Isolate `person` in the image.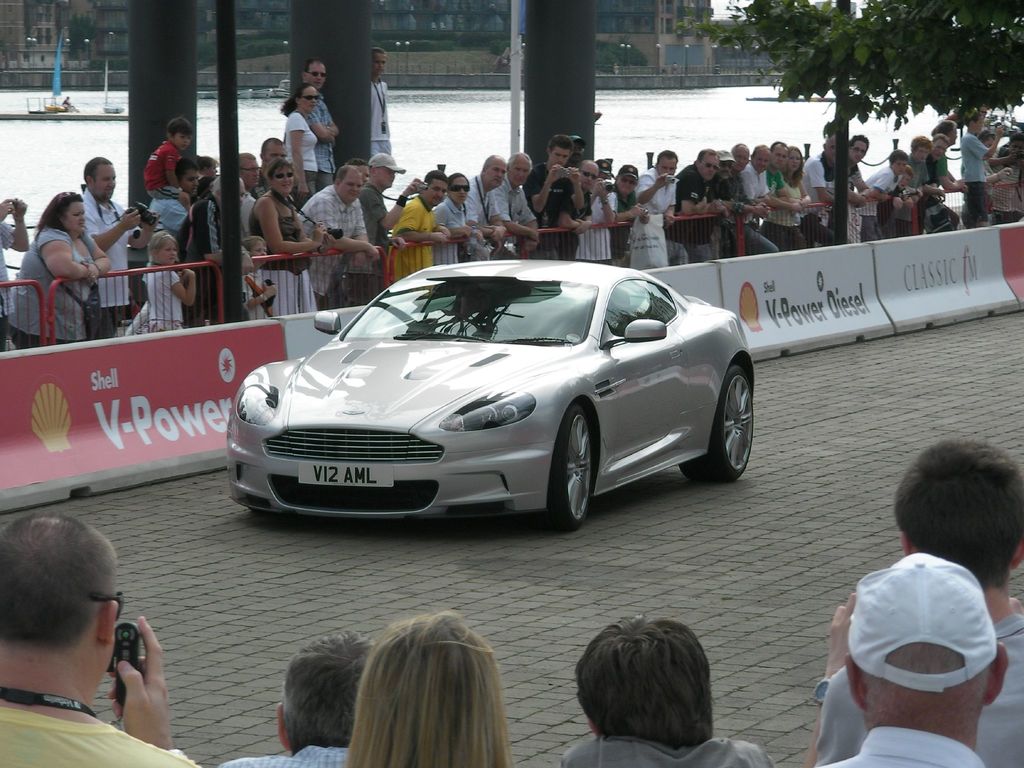
Isolated region: (146,232,195,331).
